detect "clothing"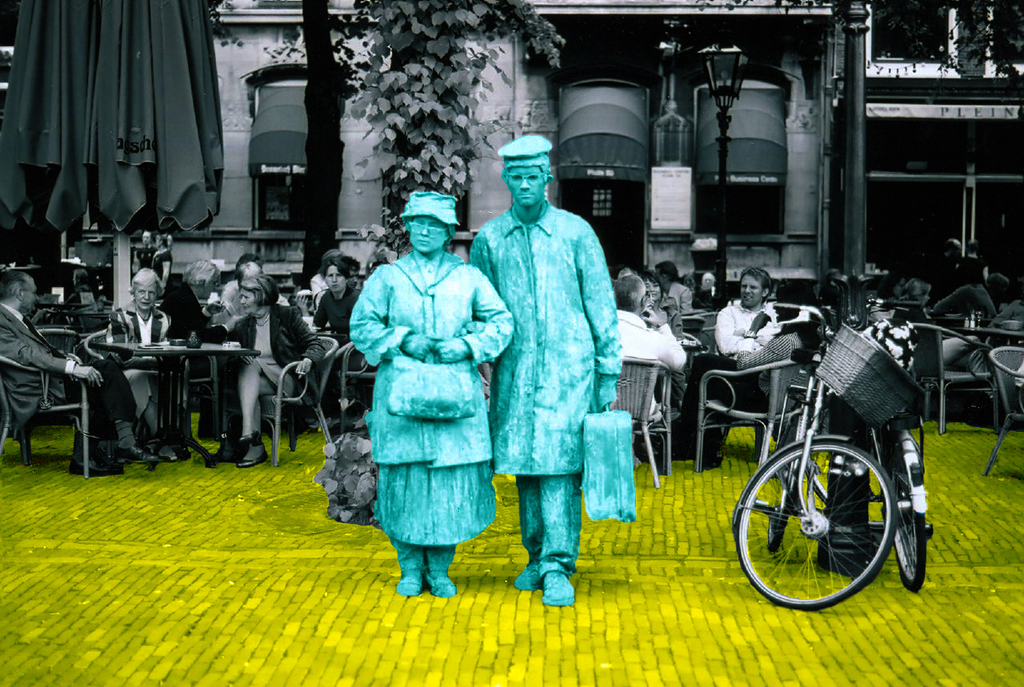
x1=222, y1=274, x2=248, y2=308
